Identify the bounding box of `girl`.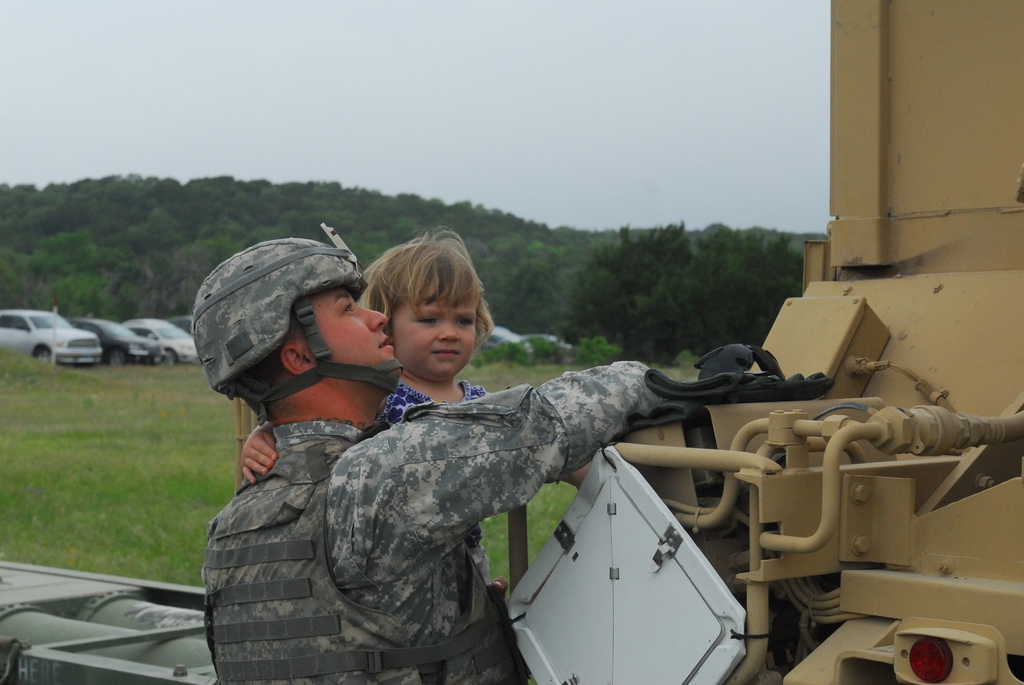
region(237, 232, 595, 491).
